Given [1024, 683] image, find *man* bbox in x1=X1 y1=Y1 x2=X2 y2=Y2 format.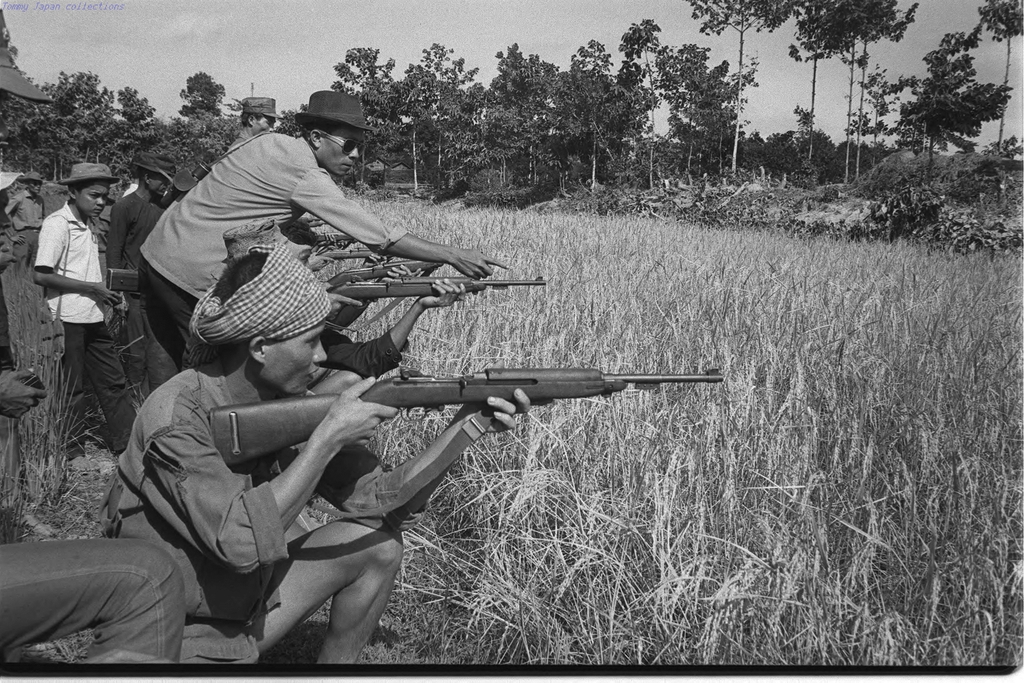
x1=97 y1=240 x2=533 y2=666.
